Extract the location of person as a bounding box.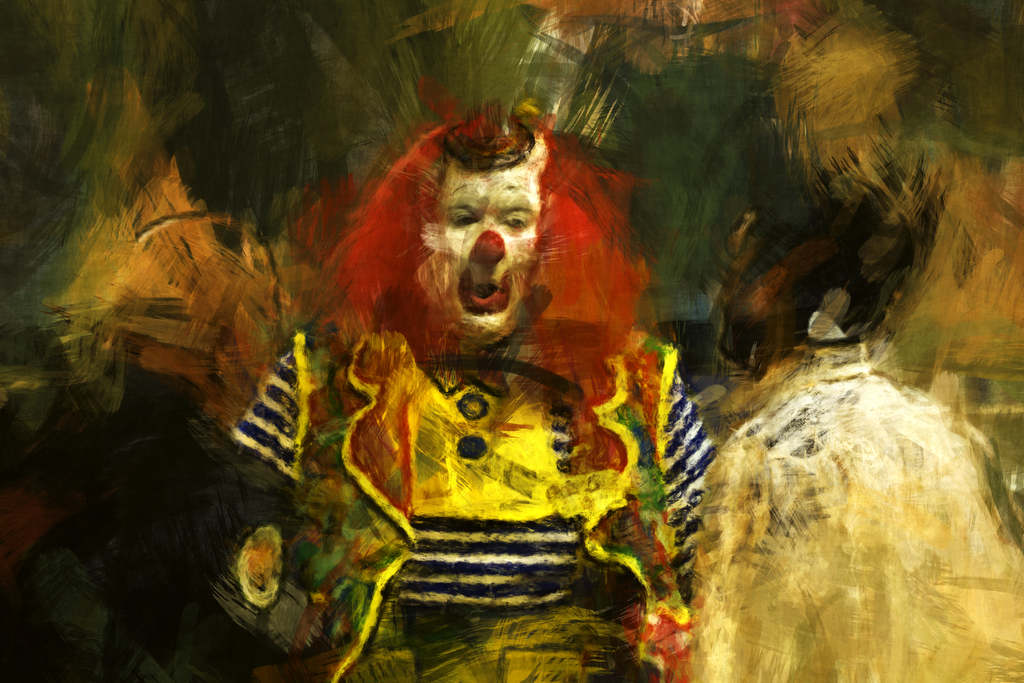
select_region(671, 85, 1023, 682).
